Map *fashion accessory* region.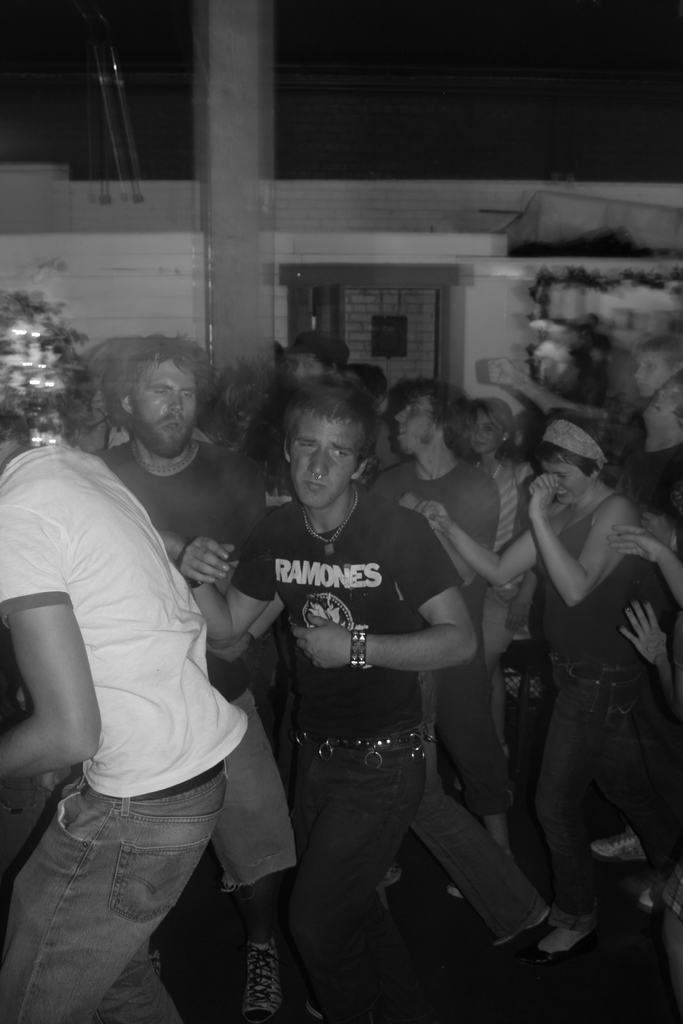
Mapped to 128 438 201 478.
